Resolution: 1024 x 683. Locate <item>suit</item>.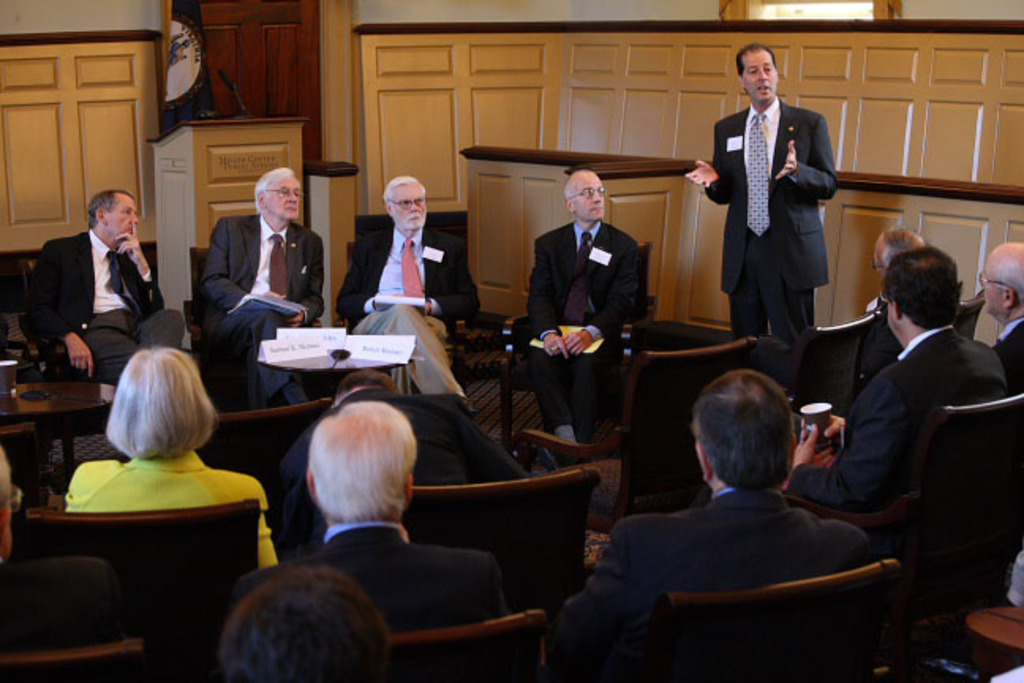
locate(792, 318, 1016, 509).
